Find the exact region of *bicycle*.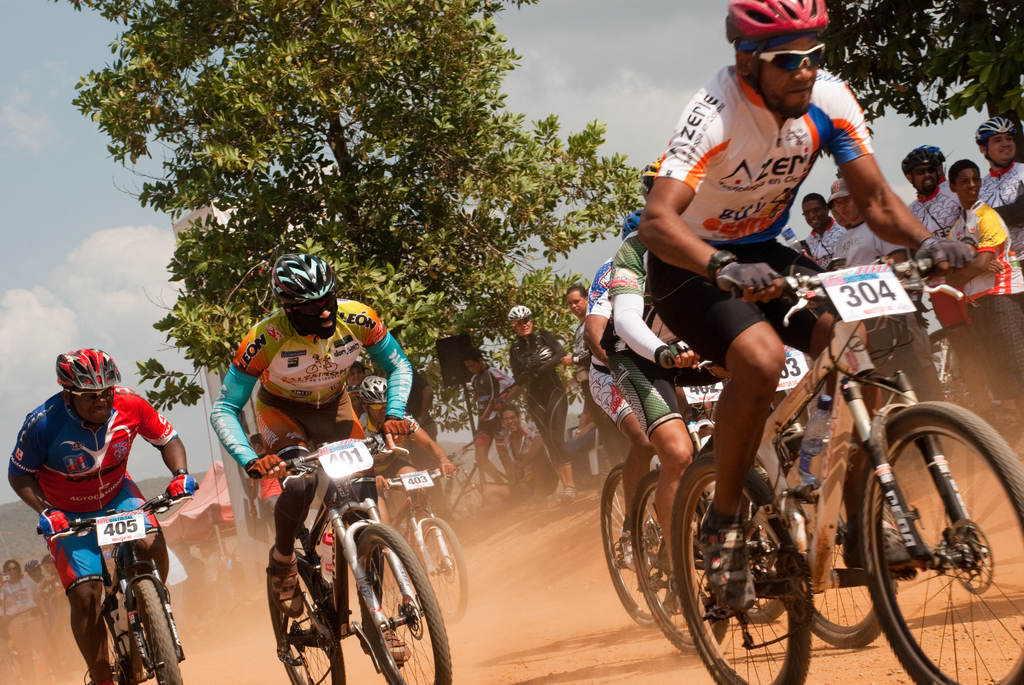
Exact region: left=34, top=470, right=207, bottom=684.
